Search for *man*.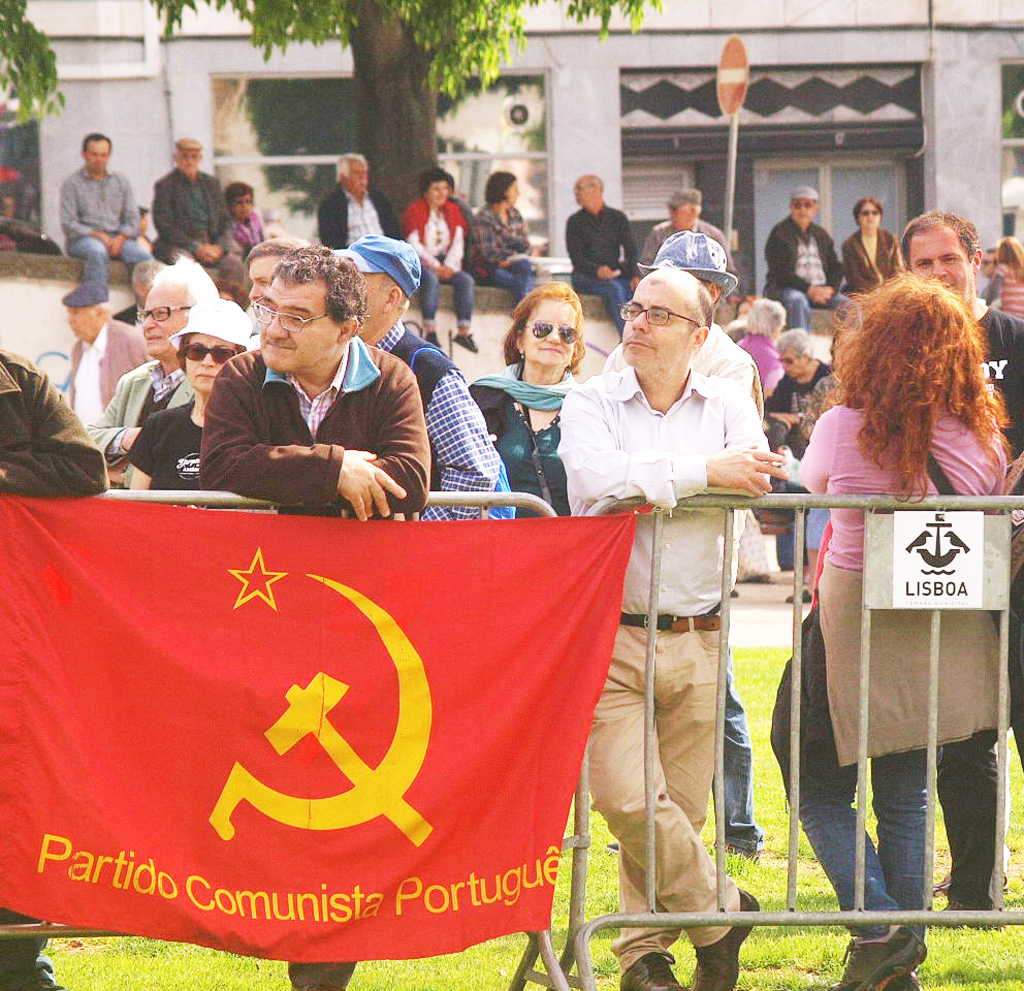
Found at x1=198 y1=252 x2=436 y2=990.
